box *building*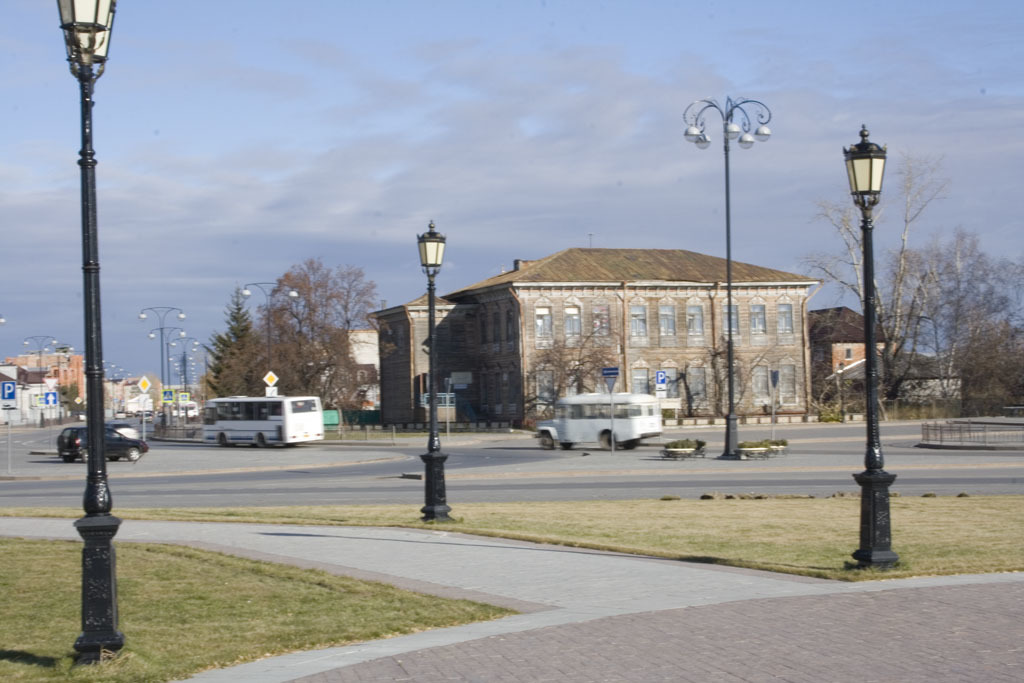
807/306/893/405
